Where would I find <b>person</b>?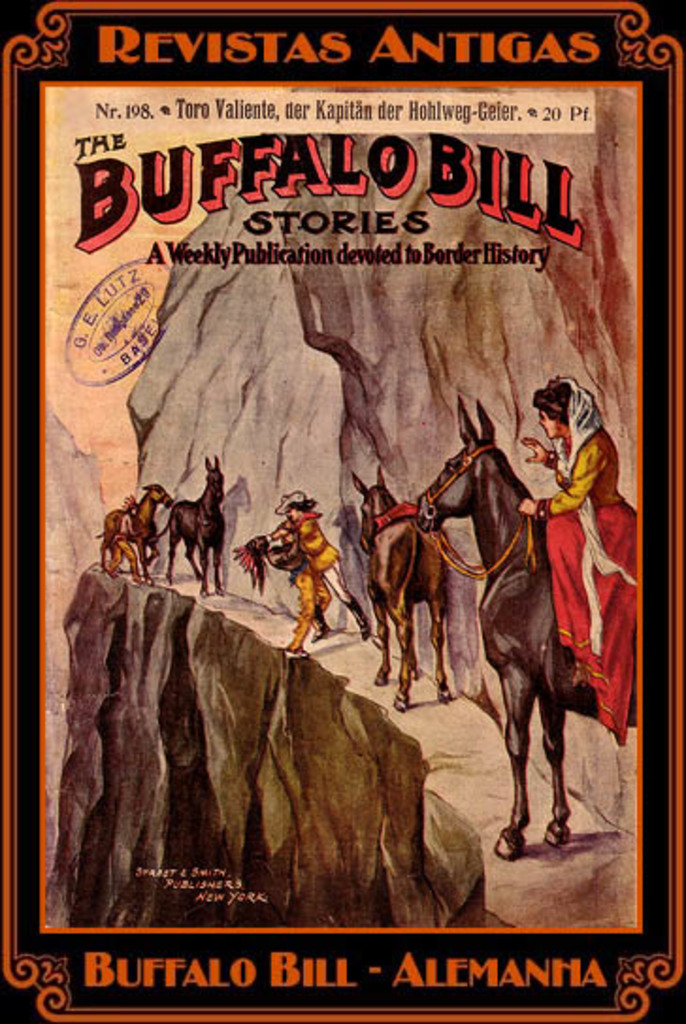
At l=514, t=379, r=641, b=752.
